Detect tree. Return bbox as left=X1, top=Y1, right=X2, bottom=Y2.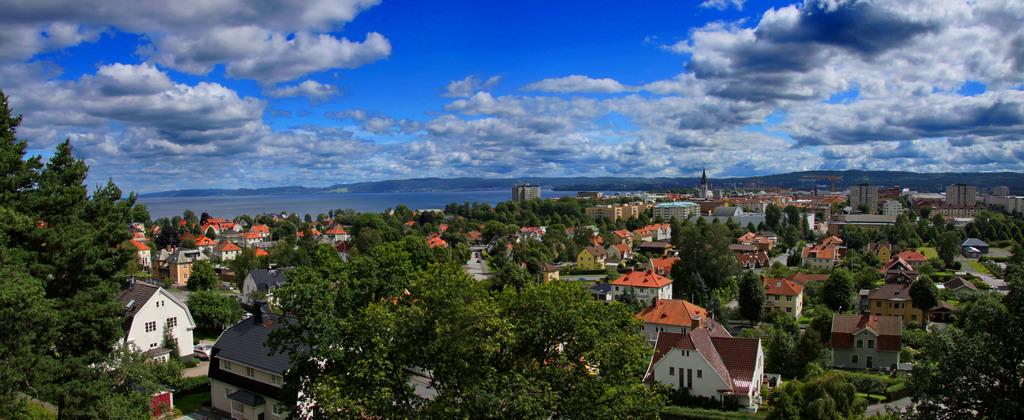
left=333, top=209, right=417, bottom=243.
